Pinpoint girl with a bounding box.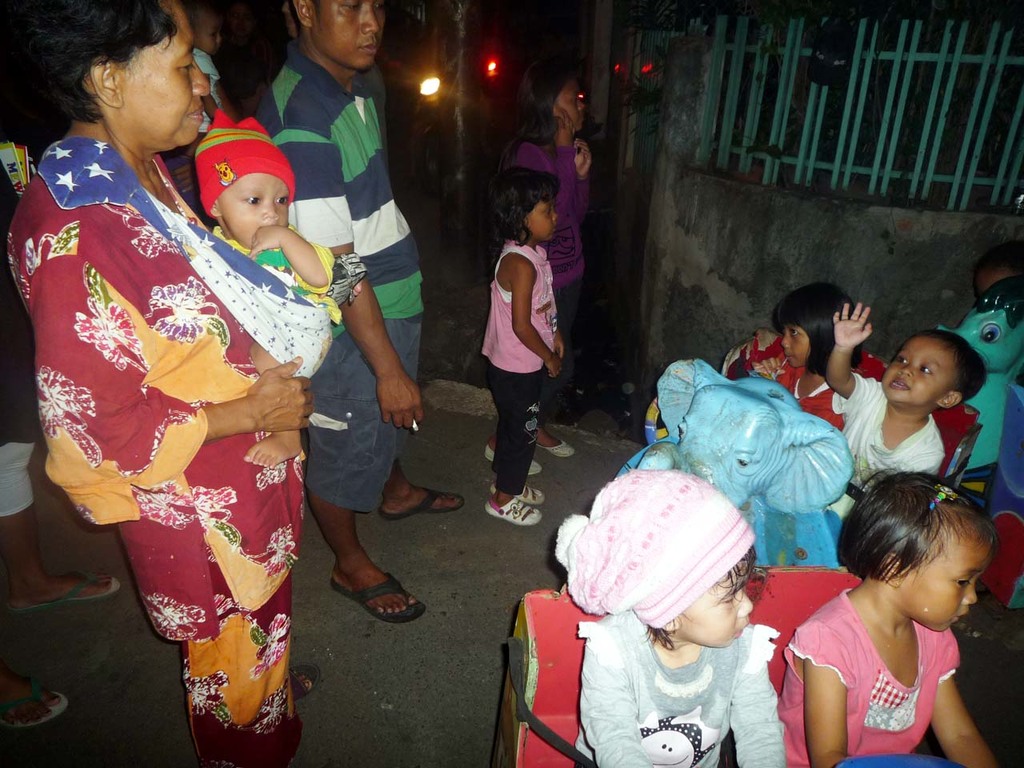
{"x1": 747, "y1": 288, "x2": 850, "y2": 430}.
